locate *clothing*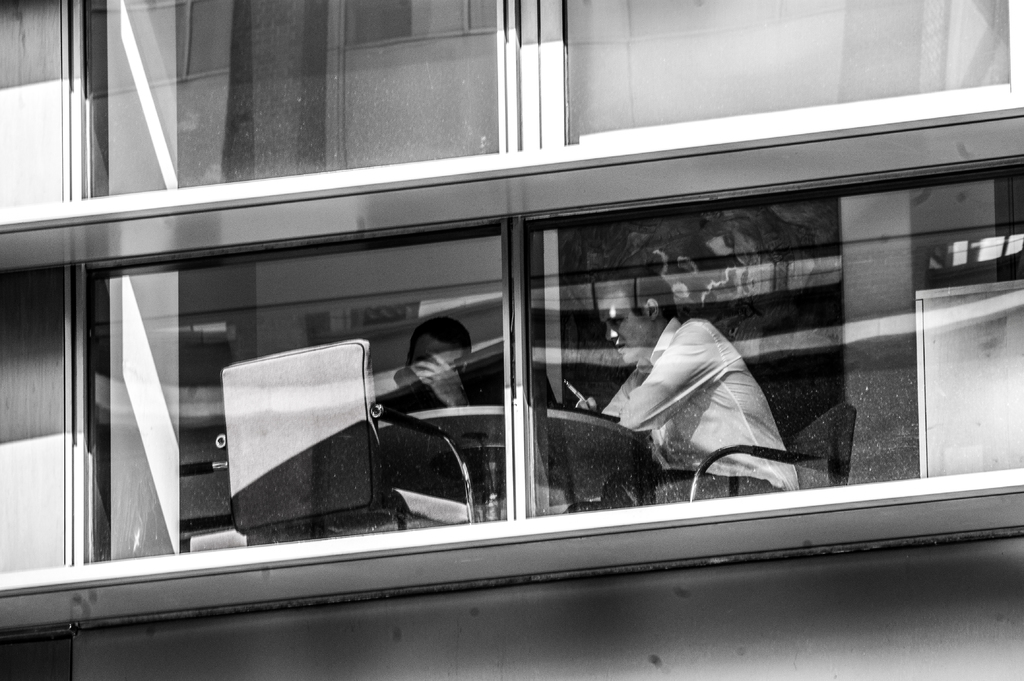
381, 316, 476, 413
